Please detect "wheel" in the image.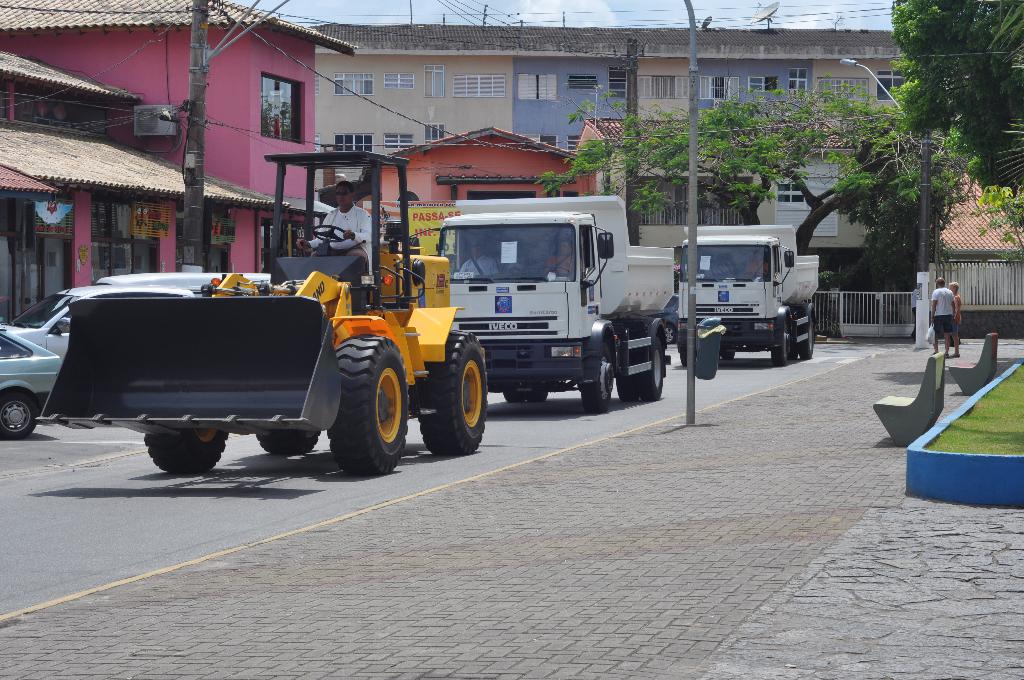
<bbox>790, 350, 796, 360</bbox>.
